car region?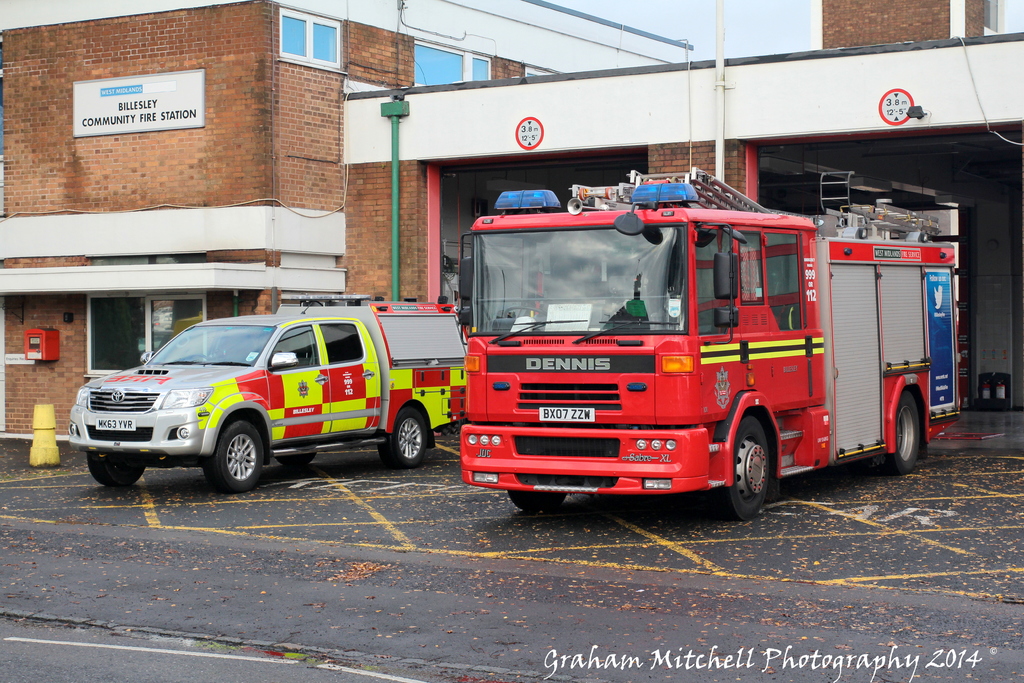
<box>58,296,460,493</box>
